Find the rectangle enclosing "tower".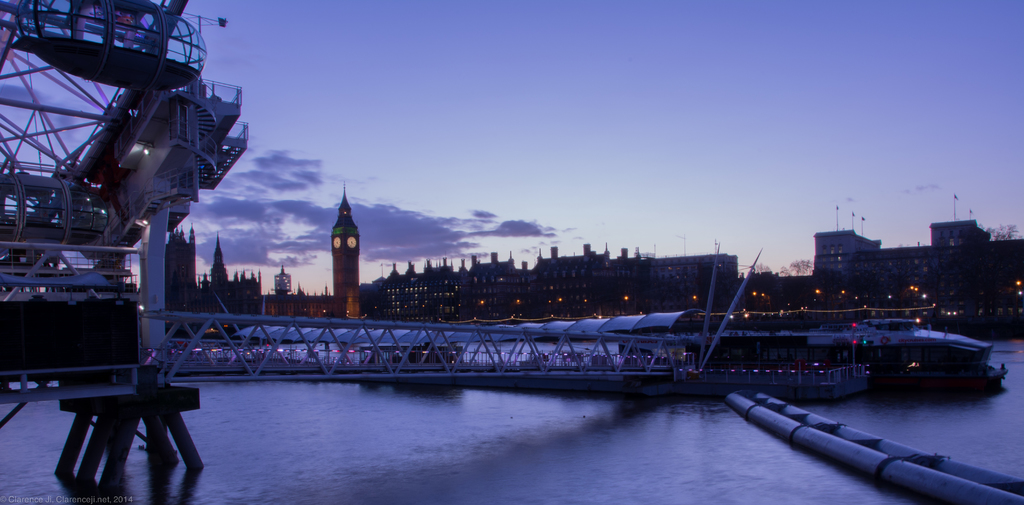
(x1=301, y1=169, x2=369, y2=304).
